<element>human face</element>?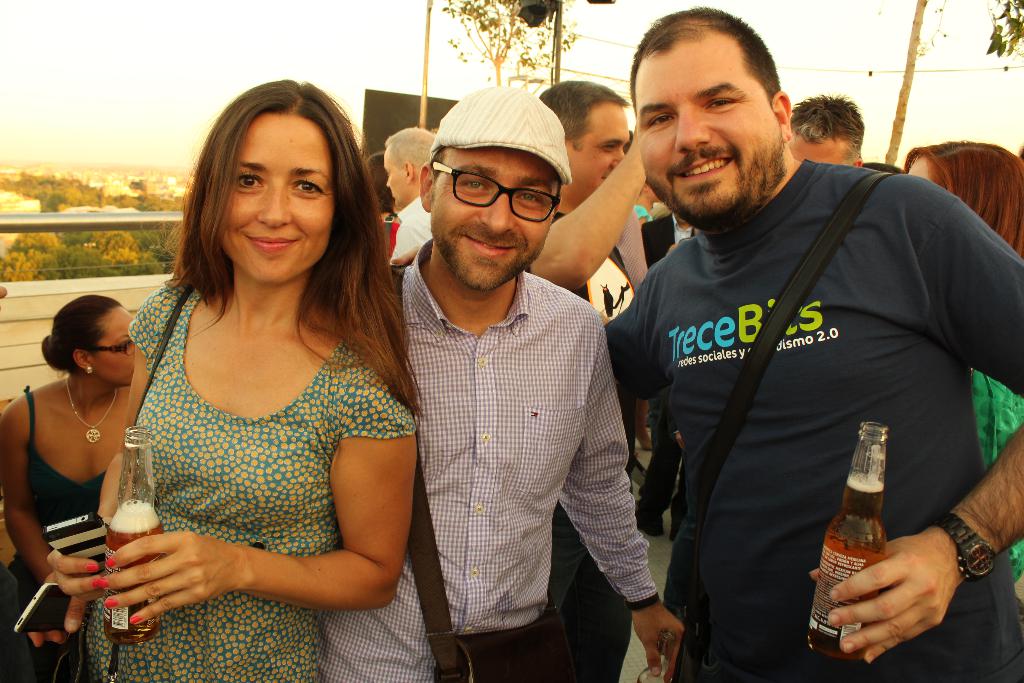
(x1=792, y1=136, x2=849, y2=160)
